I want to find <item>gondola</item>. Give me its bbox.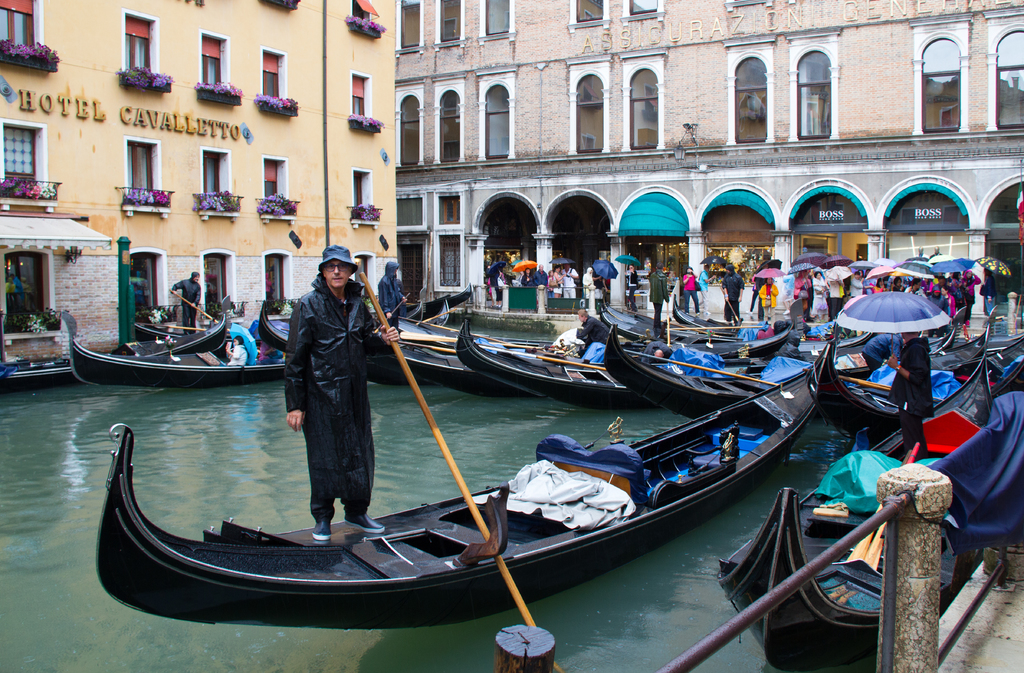
rect(800, 313, 1021, 397).
